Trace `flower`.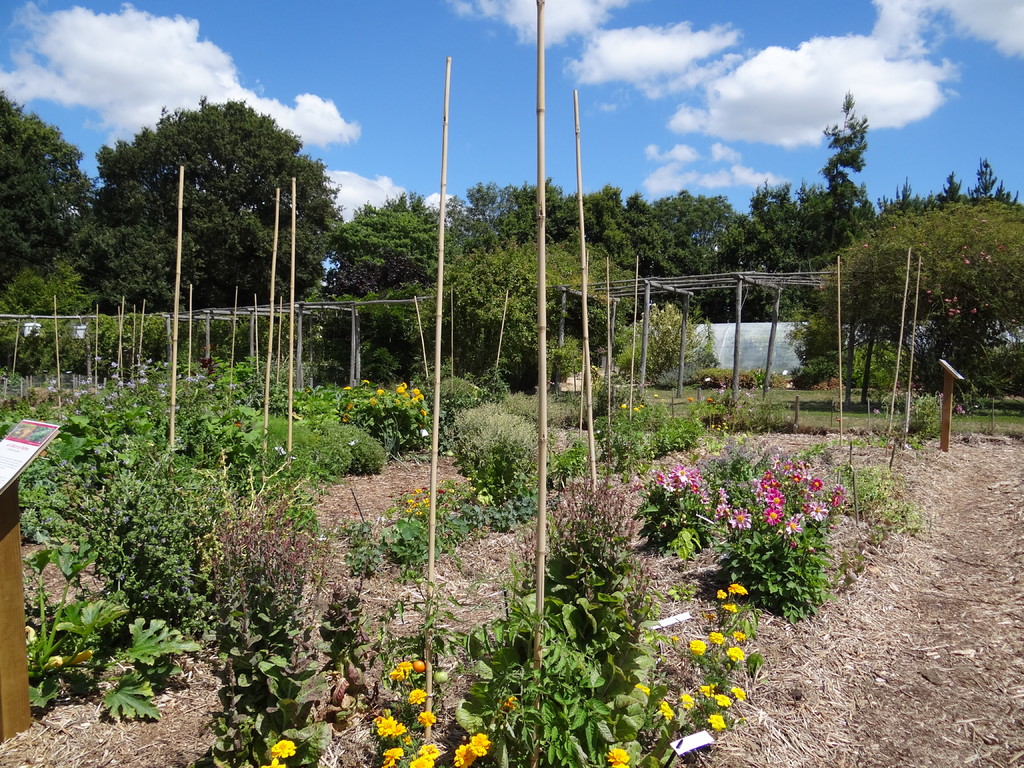
Traced to l=700, t=682, r=718, b=699.
